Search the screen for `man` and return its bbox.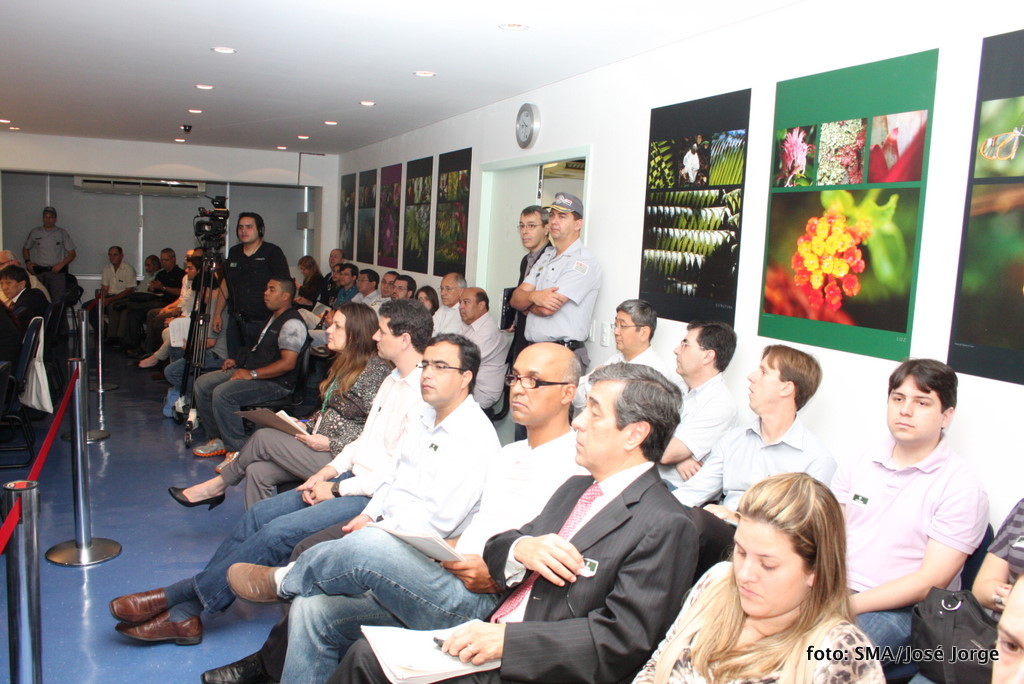
Found: [left=334, top=265, right=360, bottom=315].
